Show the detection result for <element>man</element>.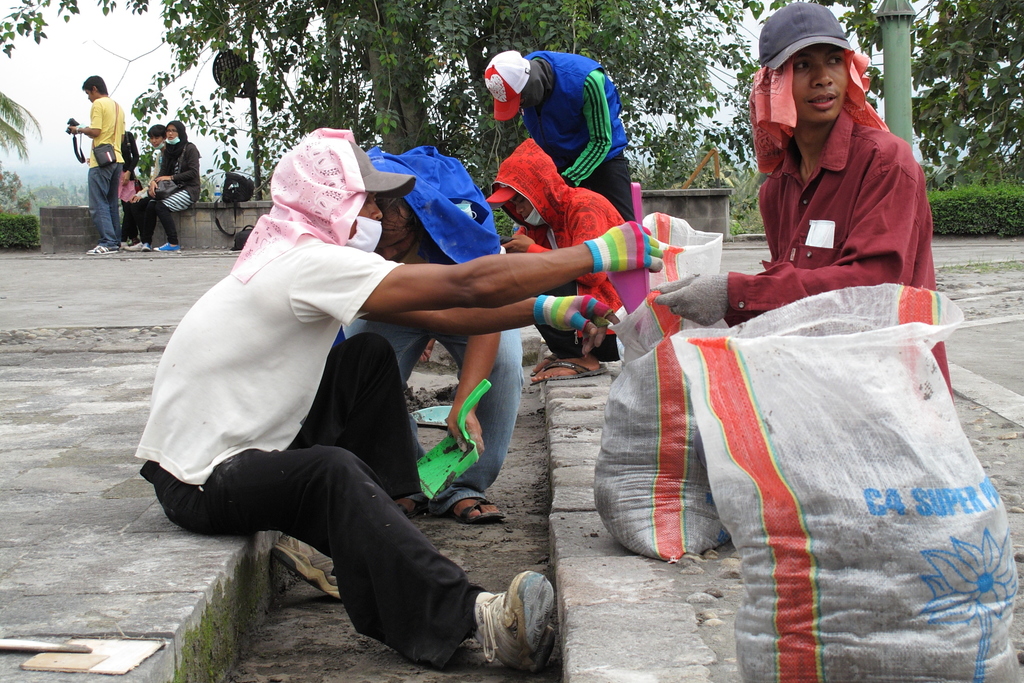
{"left": 655, "top": 3, "right": 955, "bottom": 406}.
